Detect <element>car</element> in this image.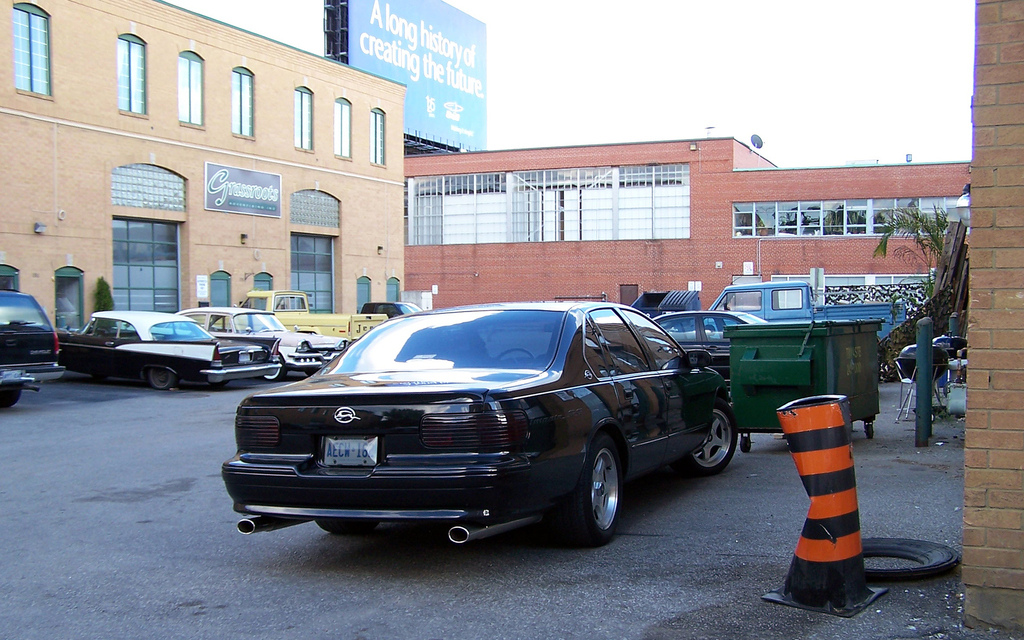
Detection: 0,287,71,412.
